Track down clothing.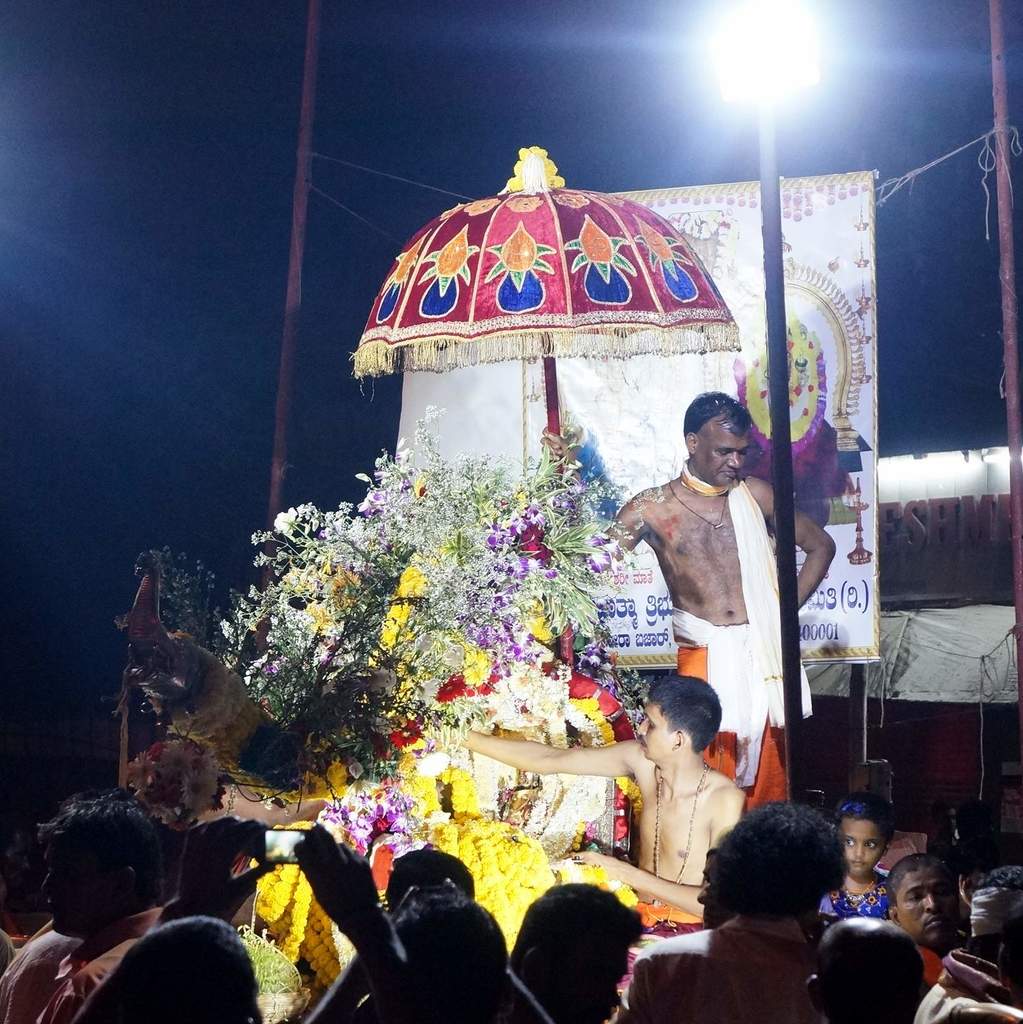
Tracked to <region>673, 463, 801, 819</region>.
